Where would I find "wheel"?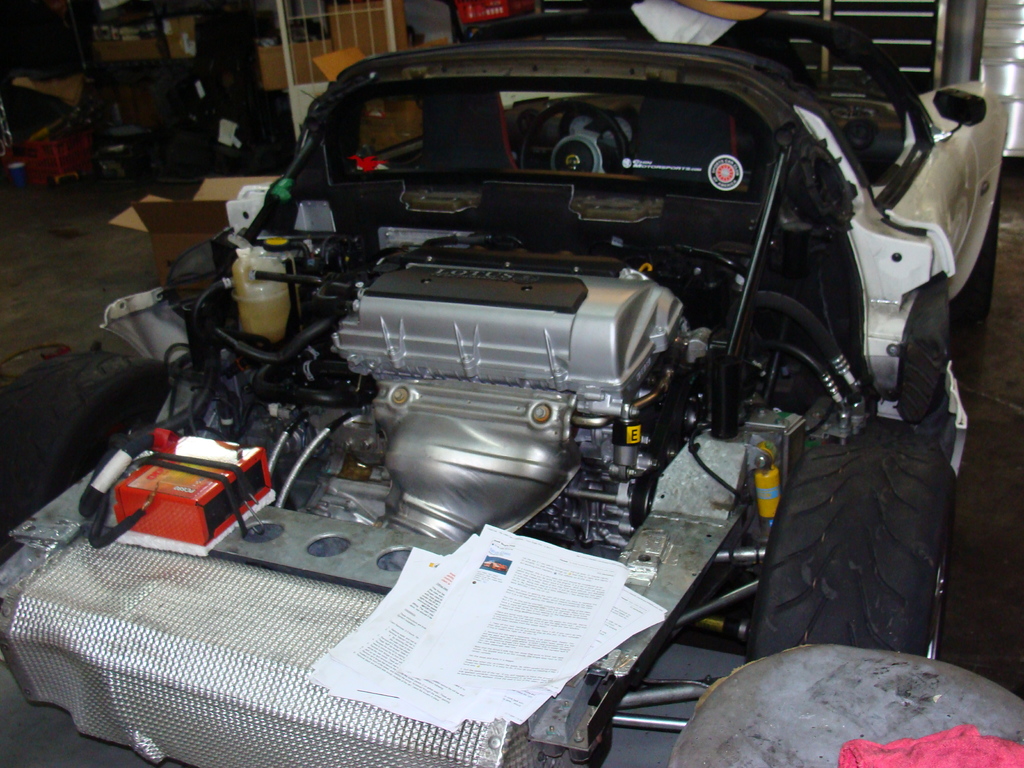
At <region>0, 357, 169, 564</region>.
